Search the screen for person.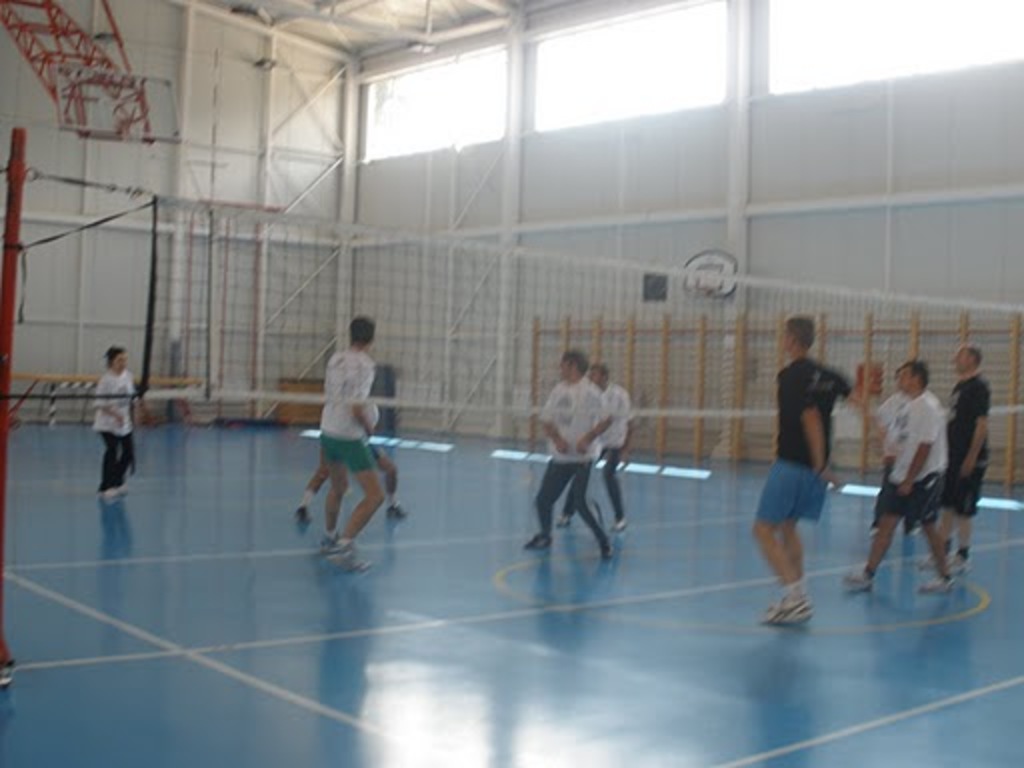
Found at rect(318, 308, 386, 566).
